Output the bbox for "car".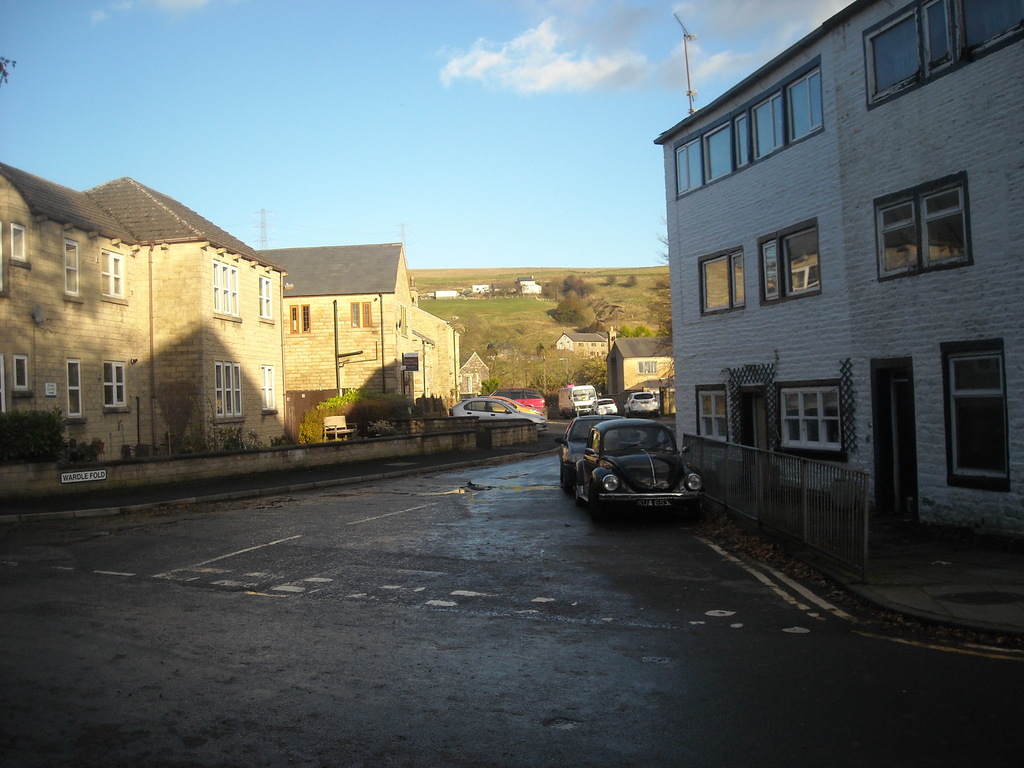
[591,396,619,410].
